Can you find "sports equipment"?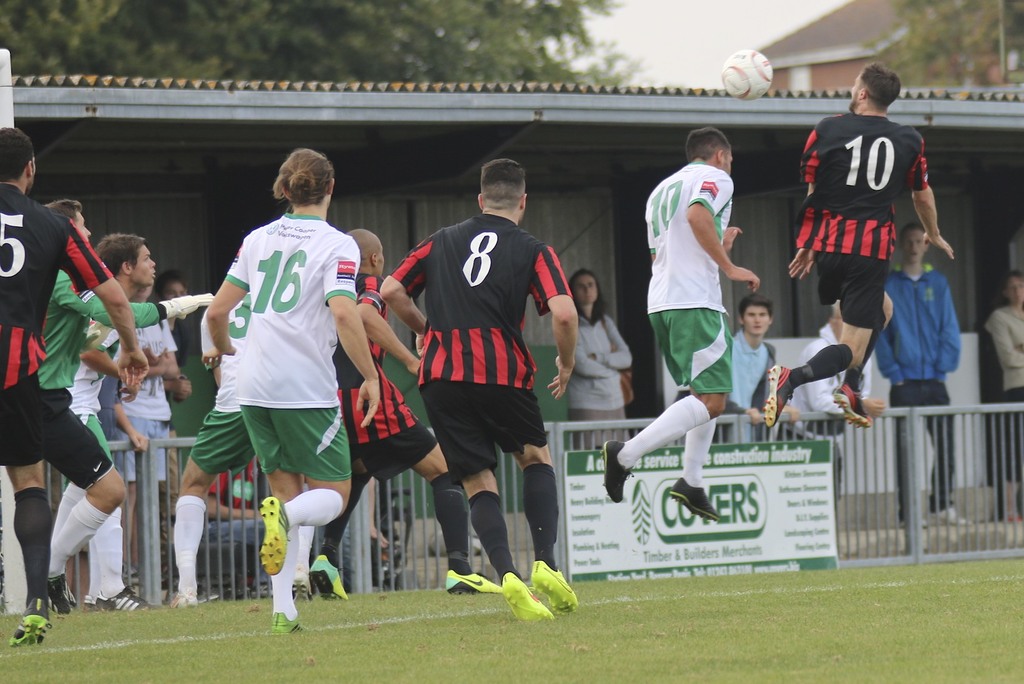
Yes, bounding box: (831,381,872,429).
